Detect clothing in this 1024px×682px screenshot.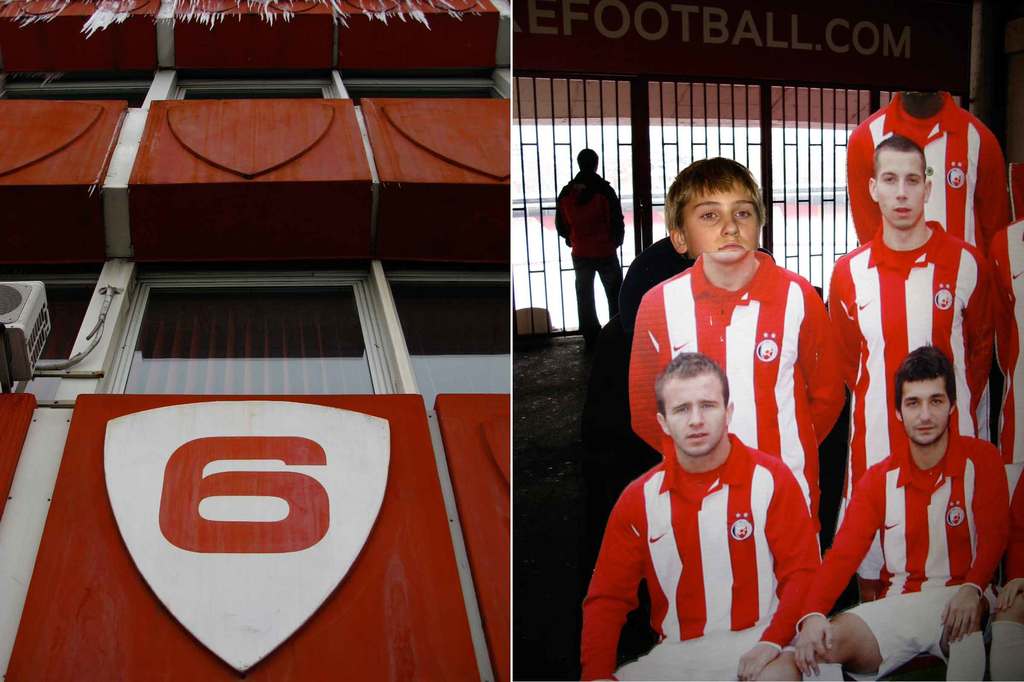
Detection: 831 211 1020 556.
